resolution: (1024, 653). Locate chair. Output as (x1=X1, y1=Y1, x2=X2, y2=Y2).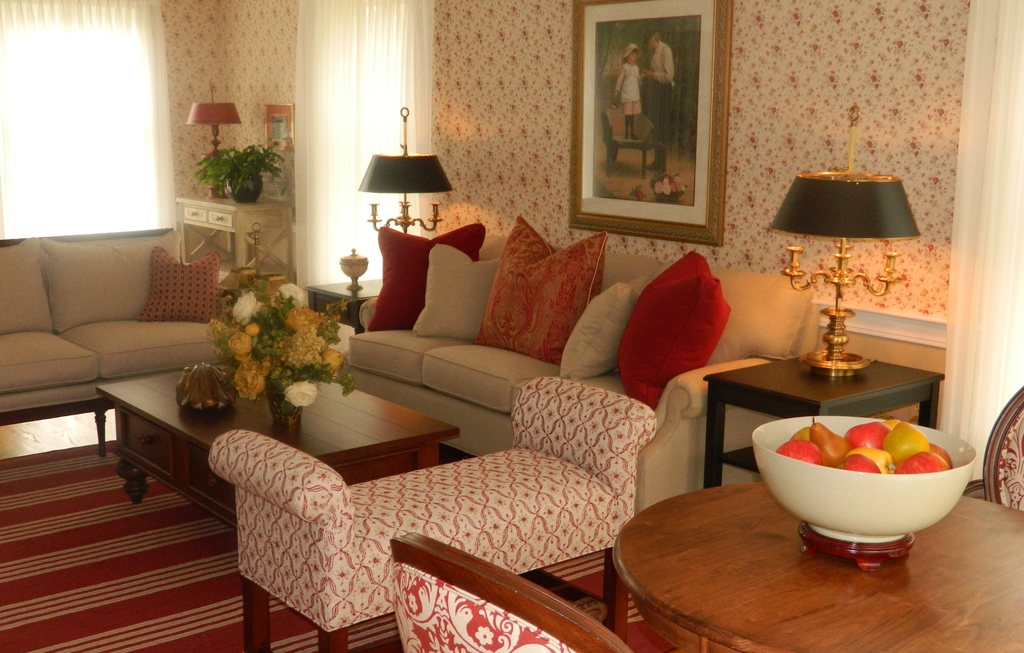
(x1=960, y1=384, x2=1023, y2=514).
